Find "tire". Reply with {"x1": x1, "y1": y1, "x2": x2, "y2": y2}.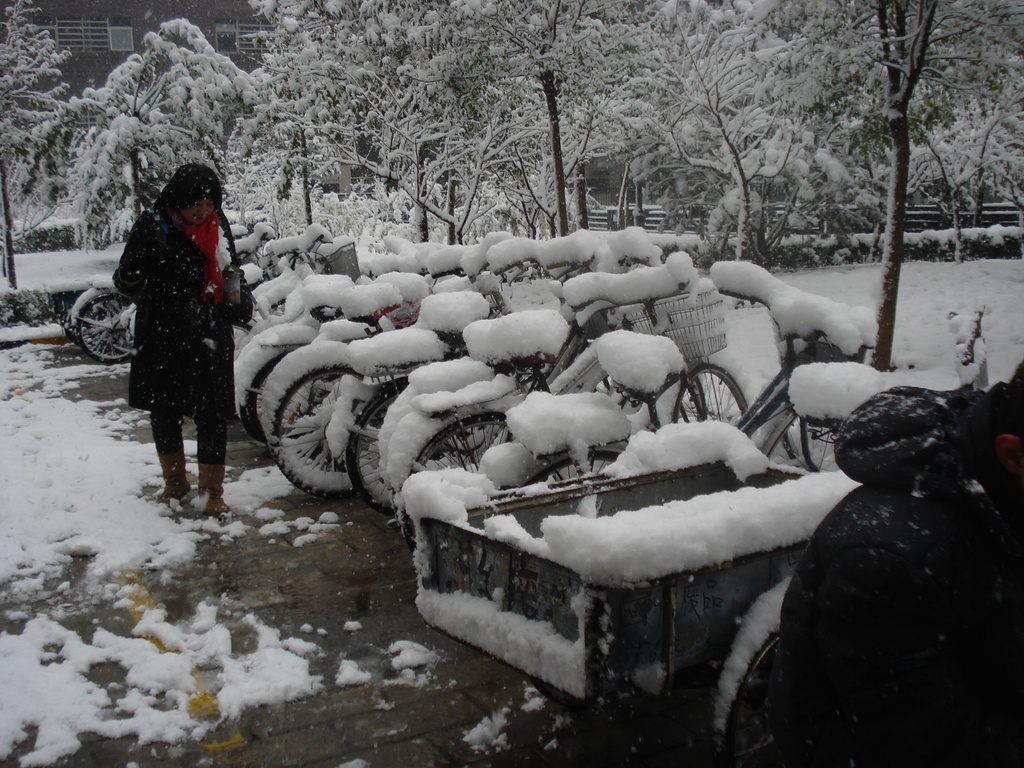
{"x1": 675, "y1": 362, "x2": 753, "y2": 429}.
